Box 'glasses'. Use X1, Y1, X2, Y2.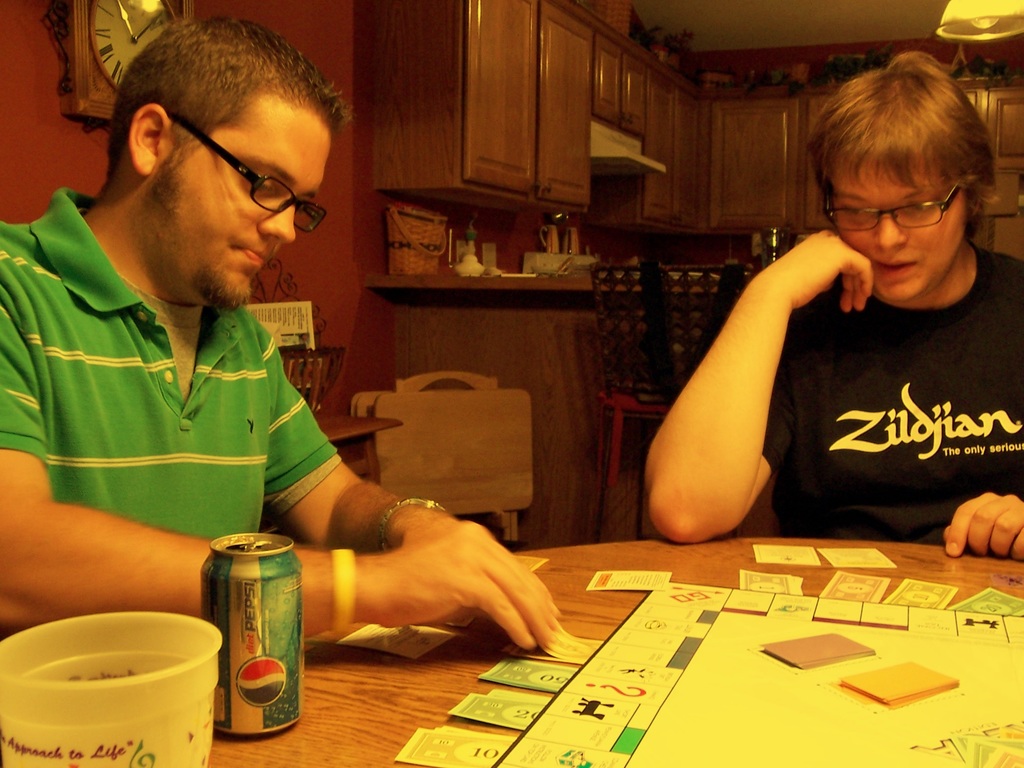
106, 116, 329, 214.
